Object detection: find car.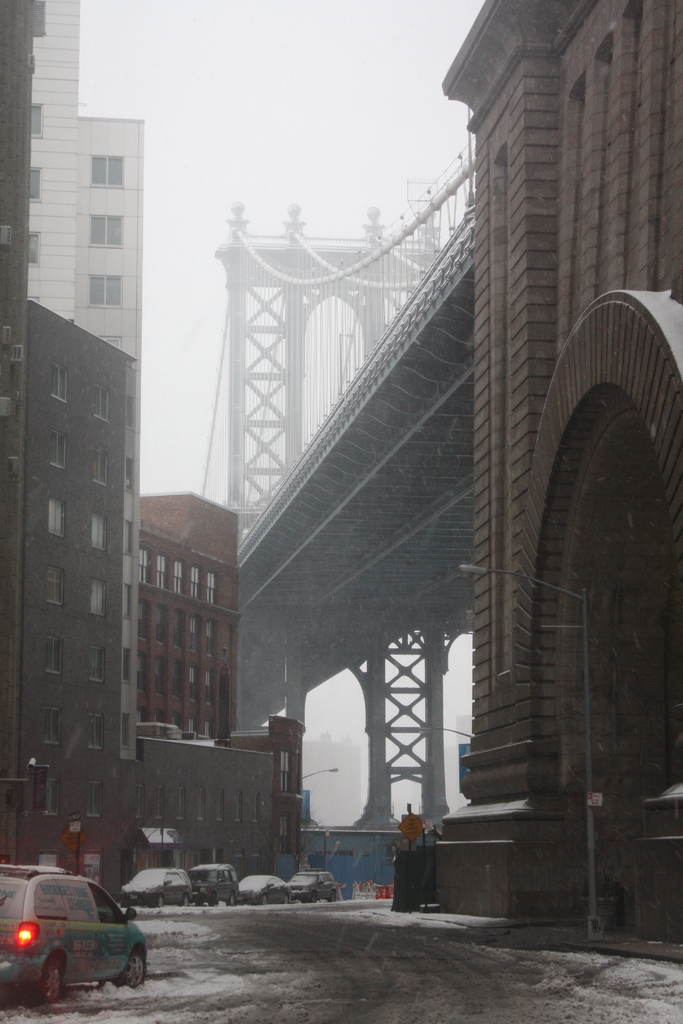
BBox(3, 872, 152, 1014).
